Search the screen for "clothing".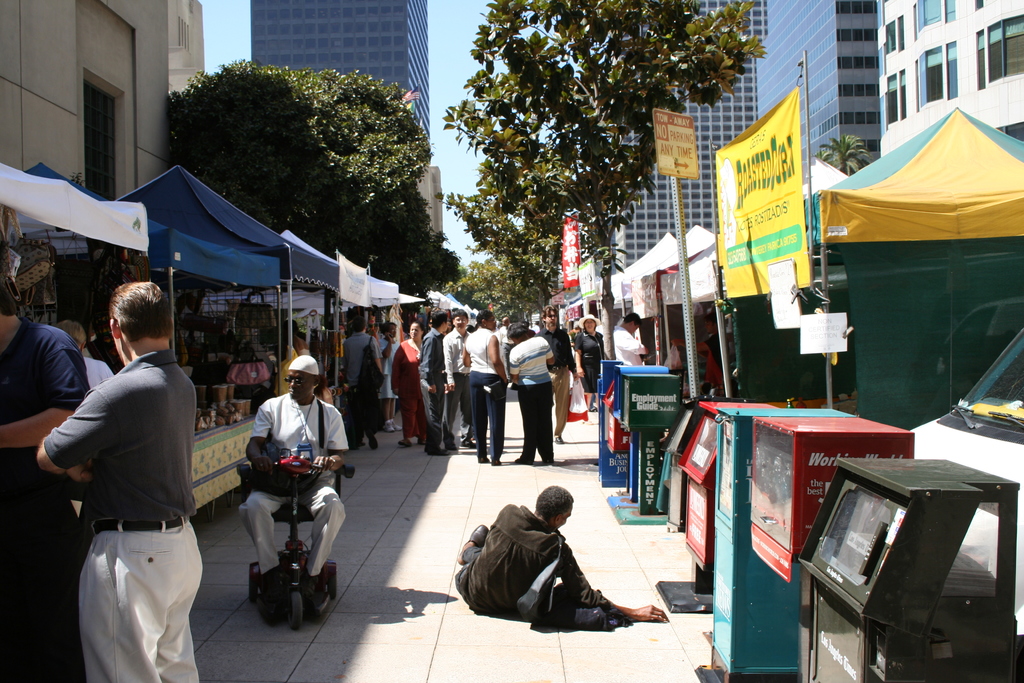
Found at 375:335:395:399.
